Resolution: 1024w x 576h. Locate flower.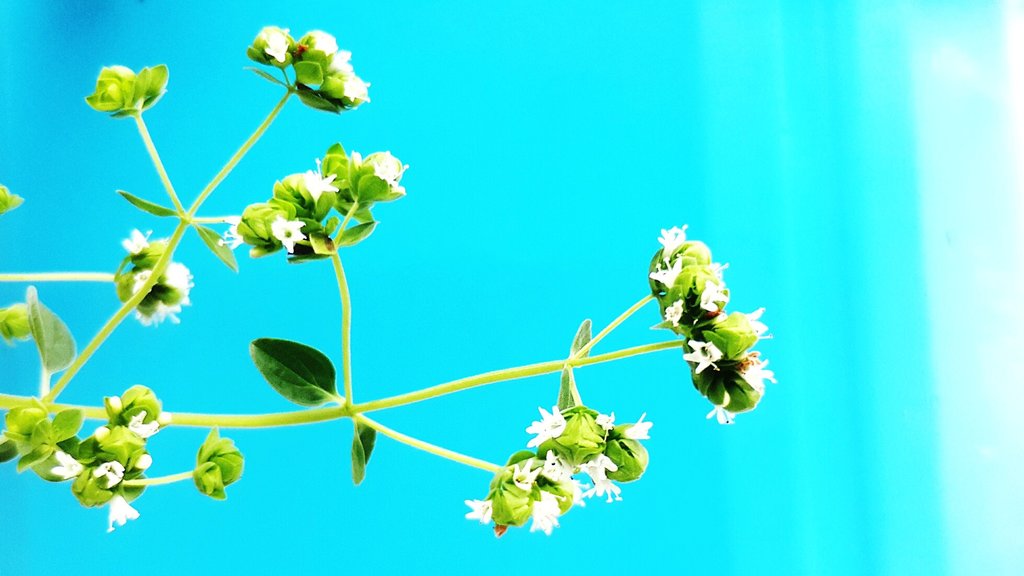
(580,474,626,504).
